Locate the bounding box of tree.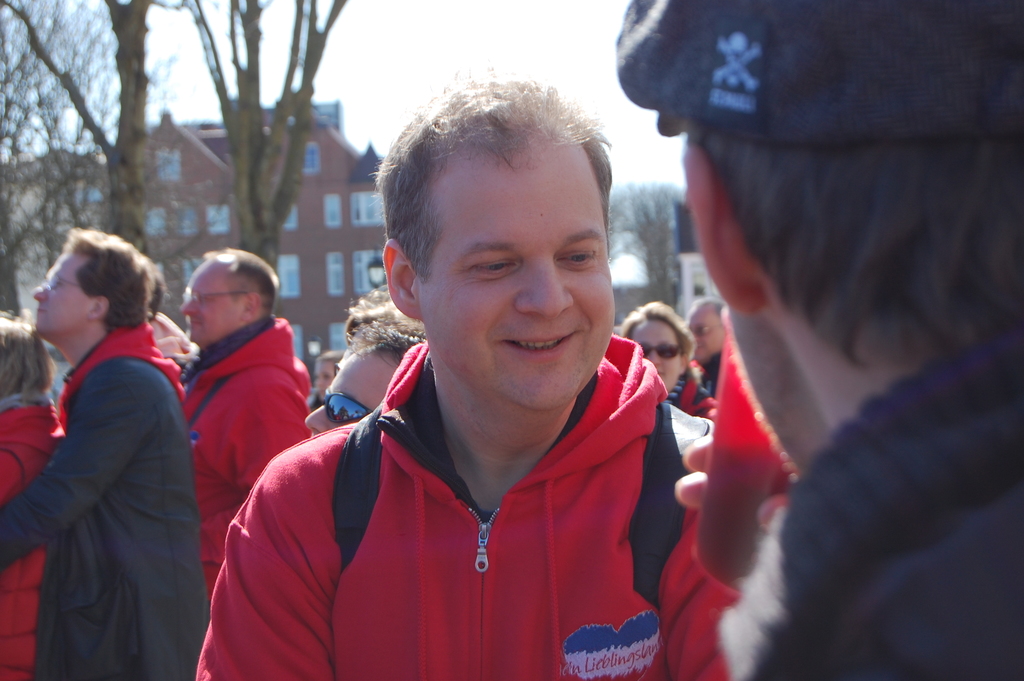
Bounding box: <bbox>597, 183, 689, 320</bbox>.
